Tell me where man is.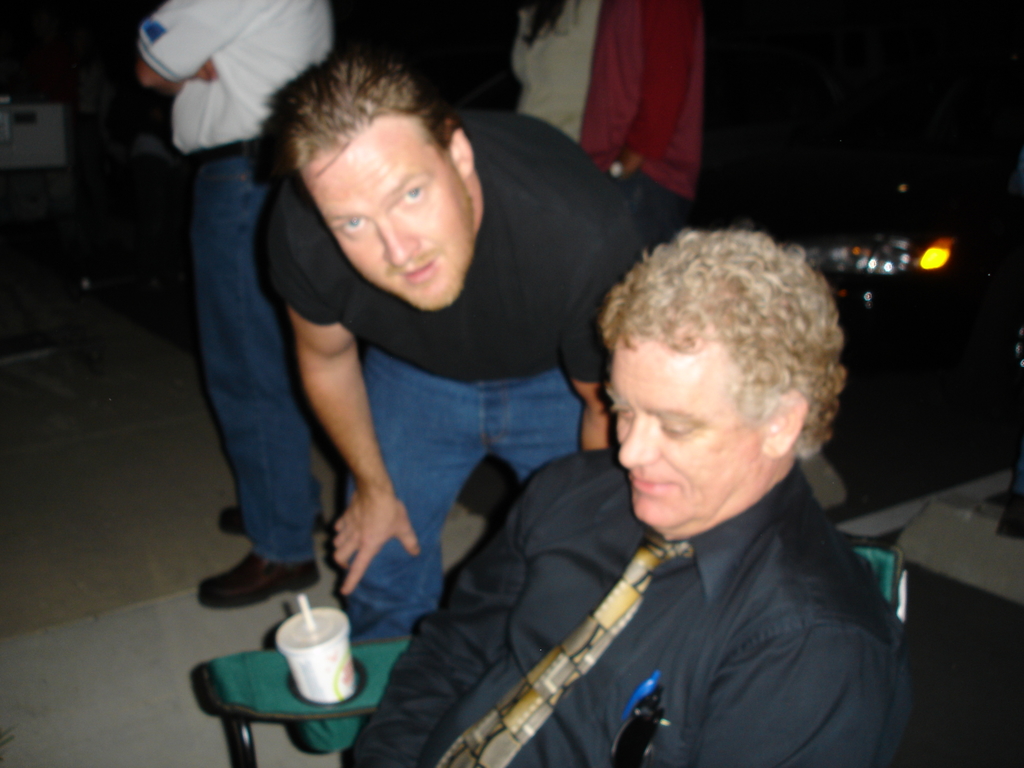
man is at {"left": 340, "top": 228, "right": 920, "bottom": 767}.
